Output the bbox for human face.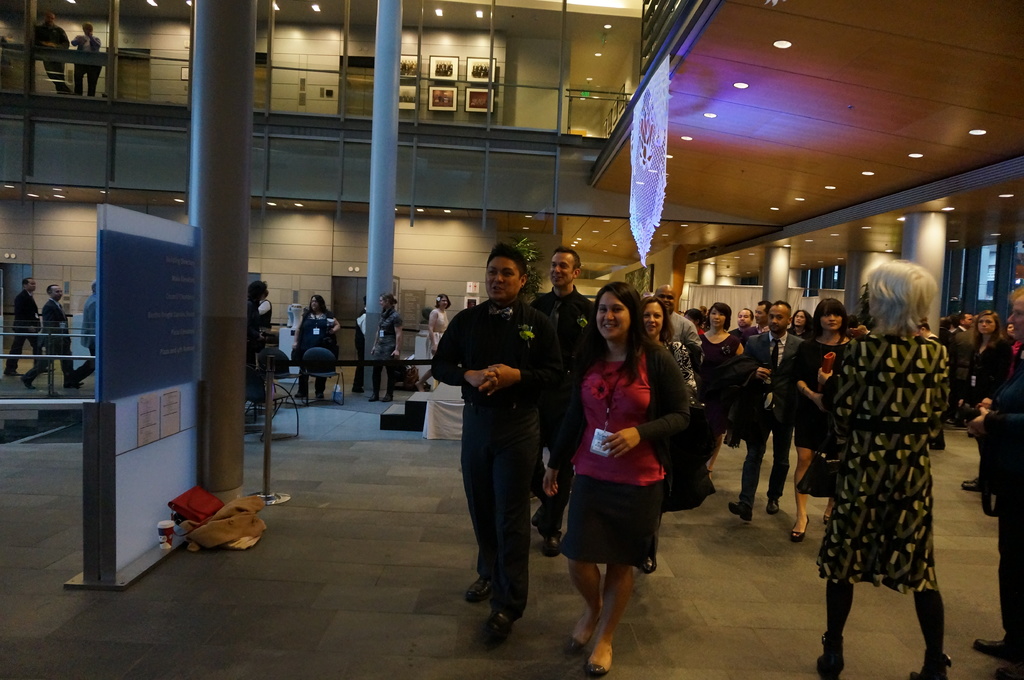
left=657, top=288, right=677, bottom=318.
